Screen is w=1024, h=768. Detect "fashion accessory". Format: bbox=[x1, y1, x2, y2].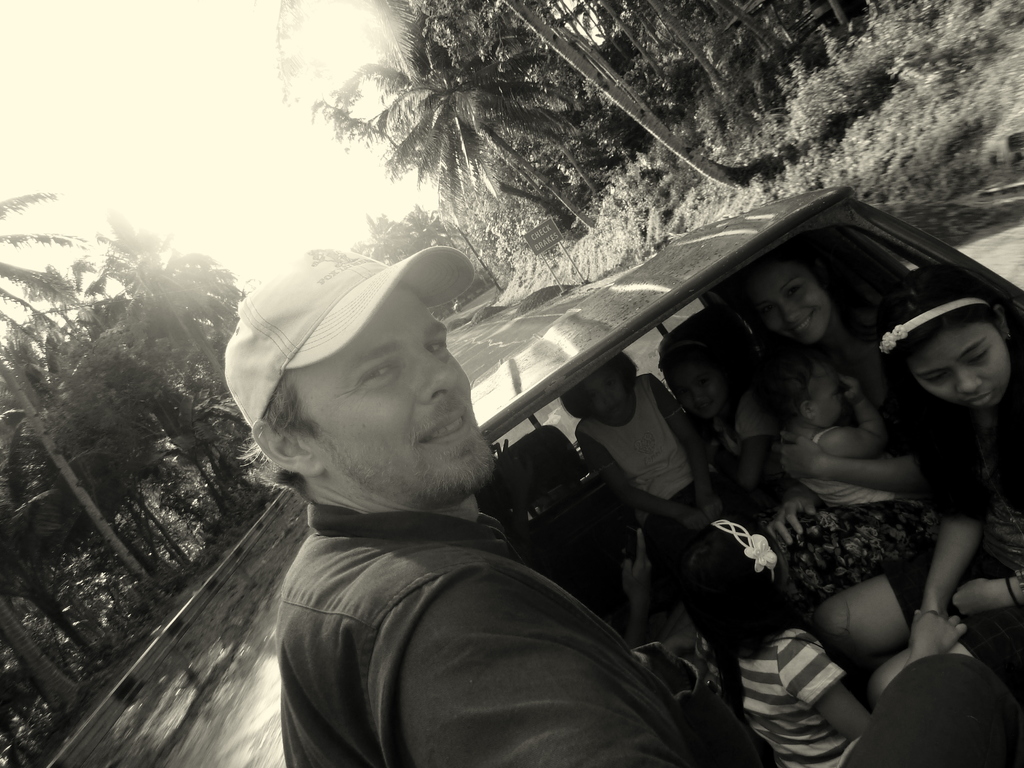
bbox=[874, 300, 985, 358].
